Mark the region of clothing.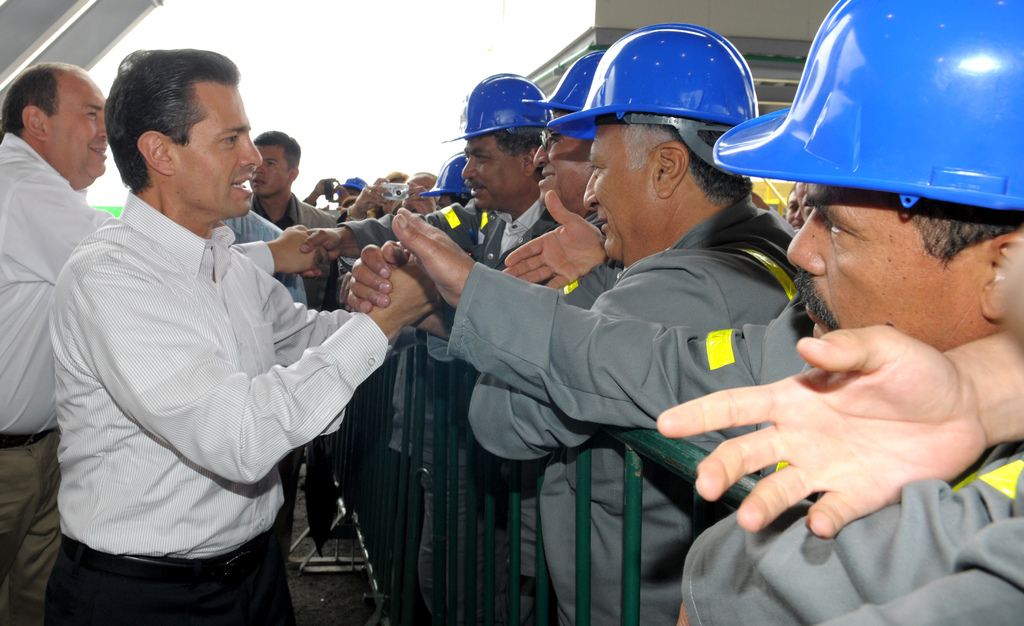
Region: <bbox>0, 129, 131, 624</bbox>.
